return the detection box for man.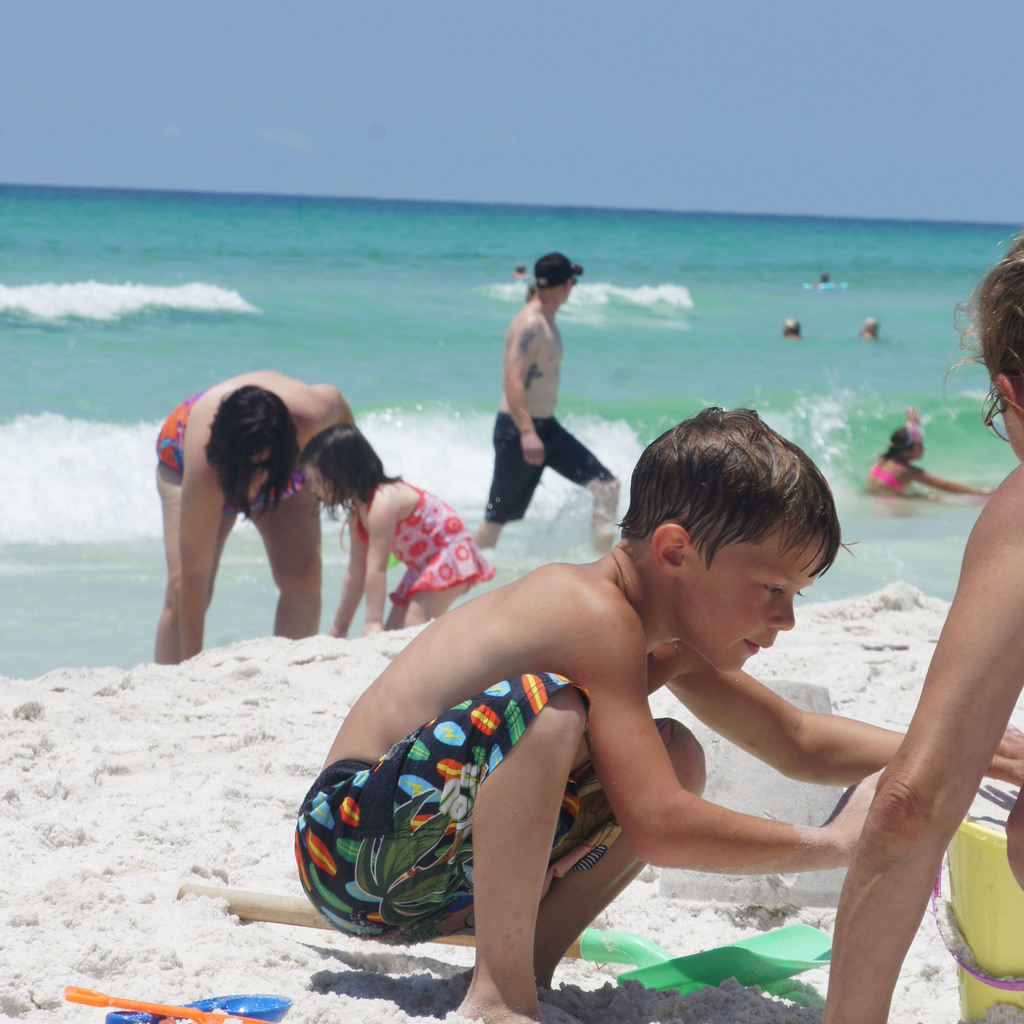
detection(489, 245, 606, 532).
